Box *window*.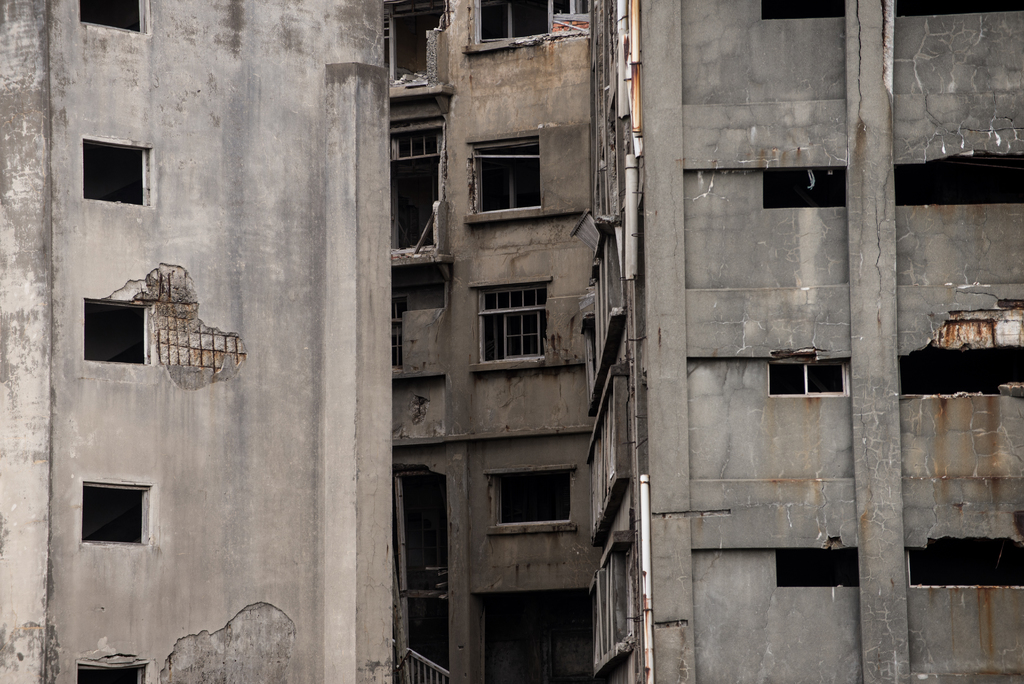
83/300/150/366.
